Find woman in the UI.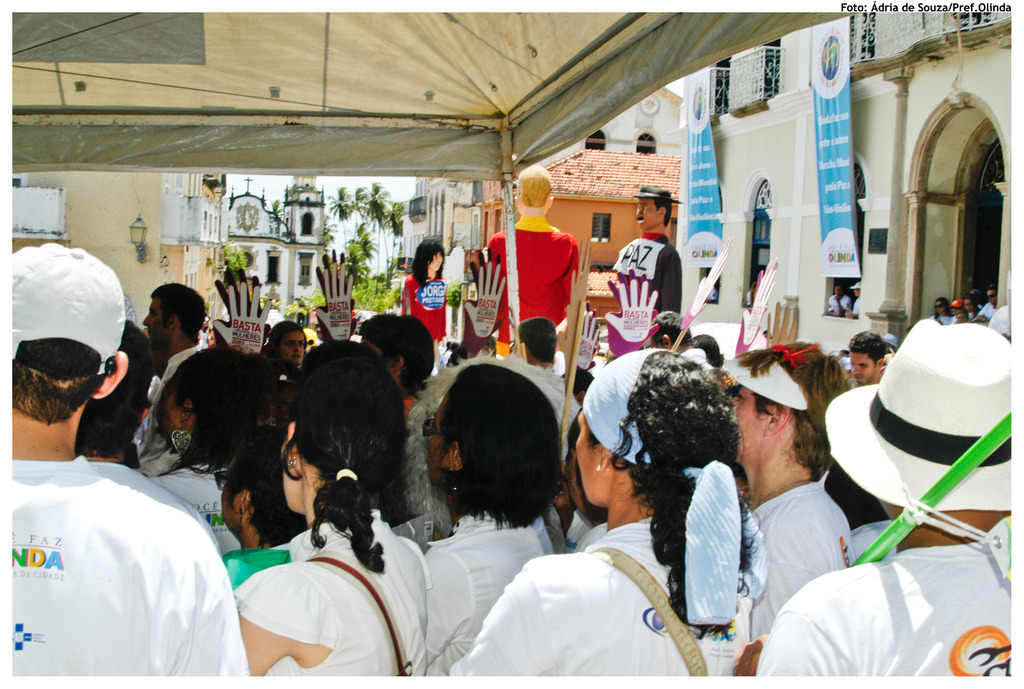
UI element at l=140, t=344, r=274, b=556.
